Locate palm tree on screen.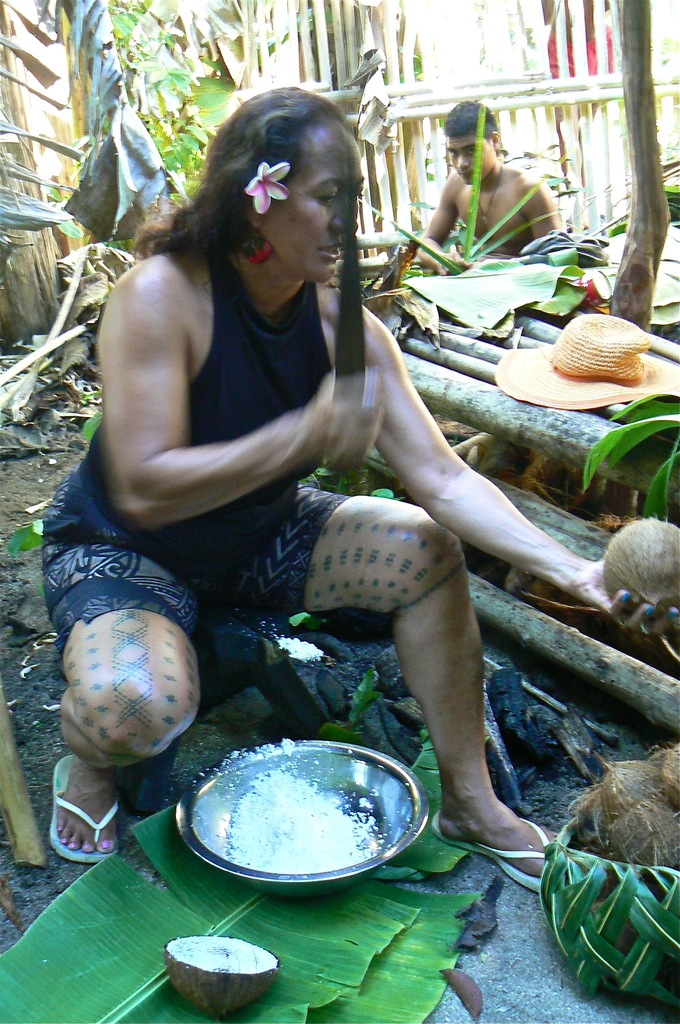
On screen at bbox=[611, 162, 679, 243].
